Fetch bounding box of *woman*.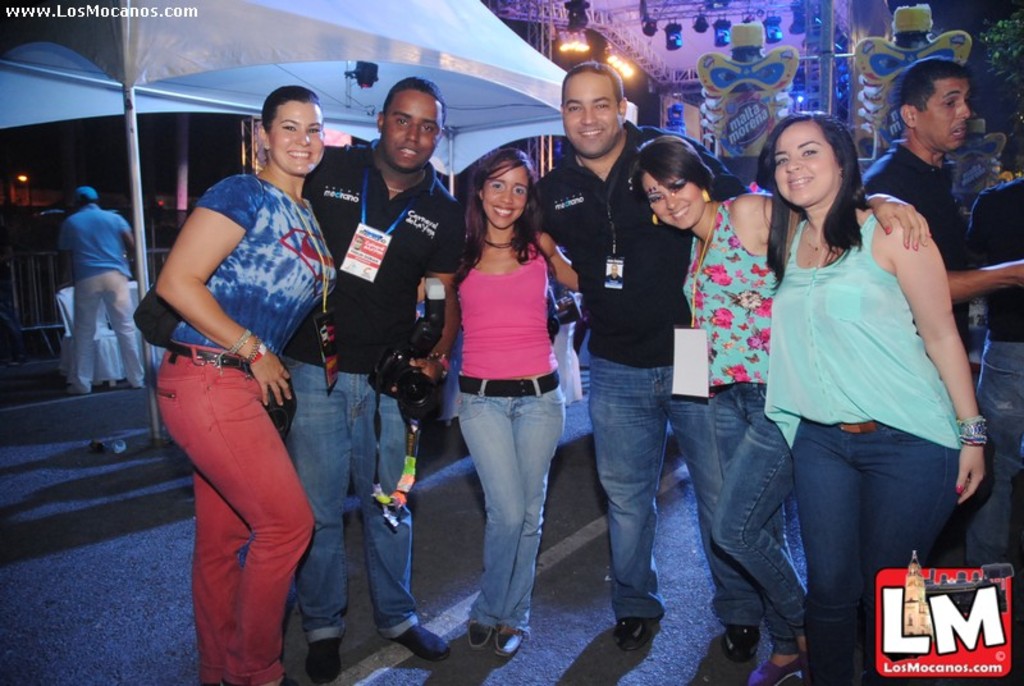
Bbox: x1=755, y1=113, x2=987, y2=685.
